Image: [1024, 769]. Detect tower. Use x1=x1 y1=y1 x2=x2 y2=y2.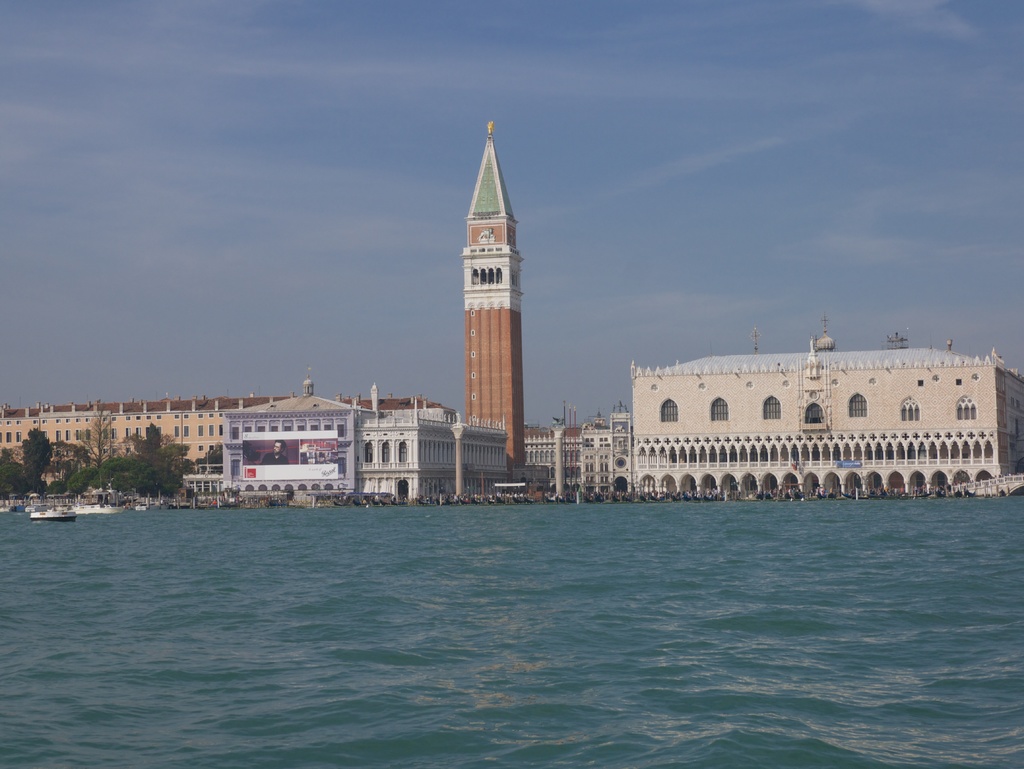
x1=447 y1=126 x2=559 y2=458.
